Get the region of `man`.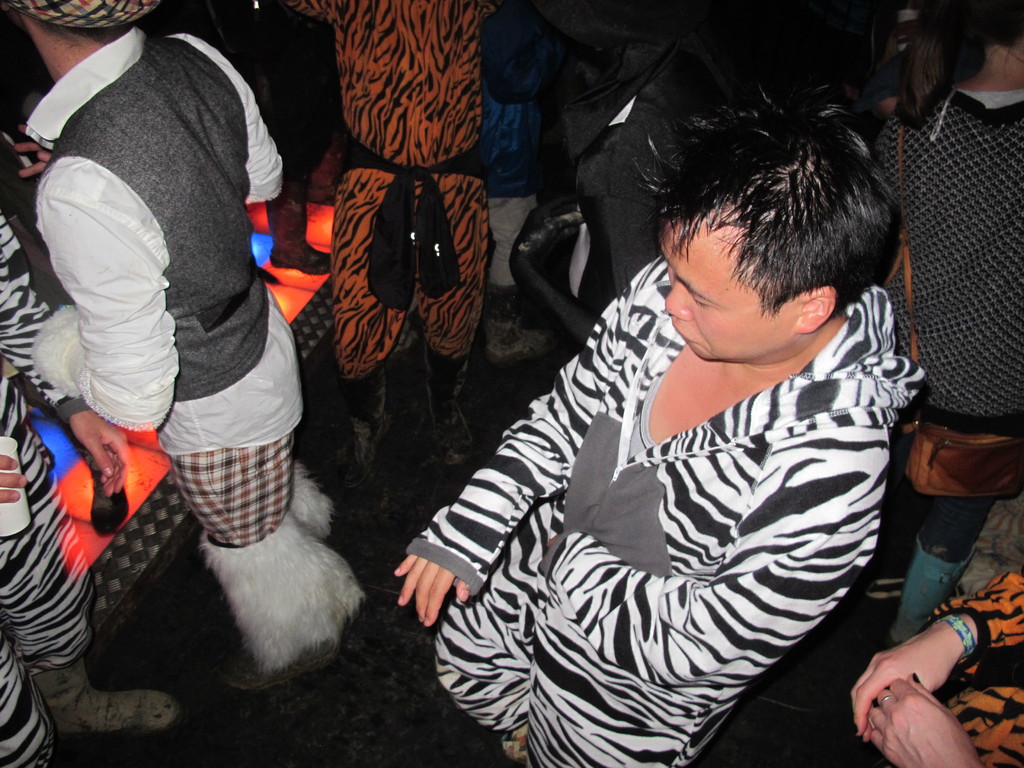
(364,84,940,756).
